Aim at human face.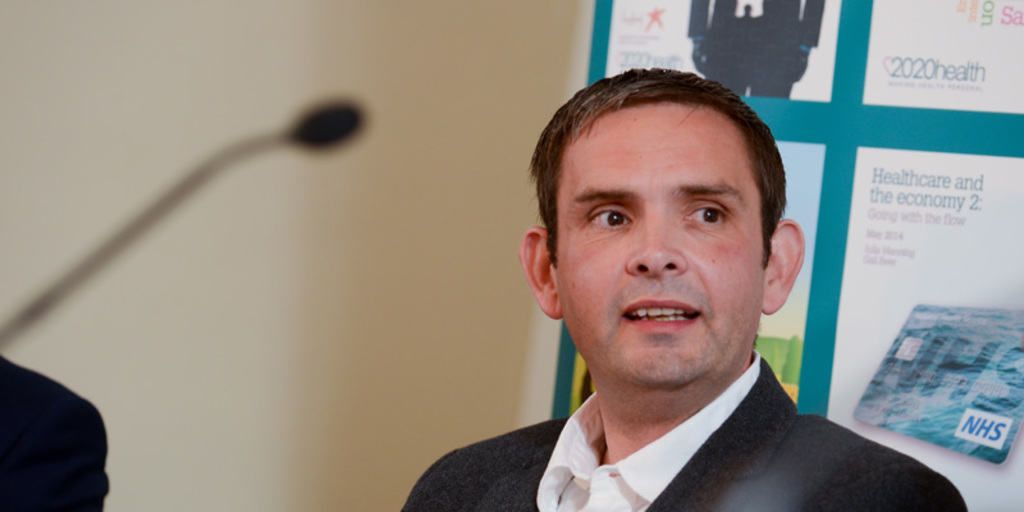
Aimed at [x1=540, y1=86, x2=781, y2=397].
